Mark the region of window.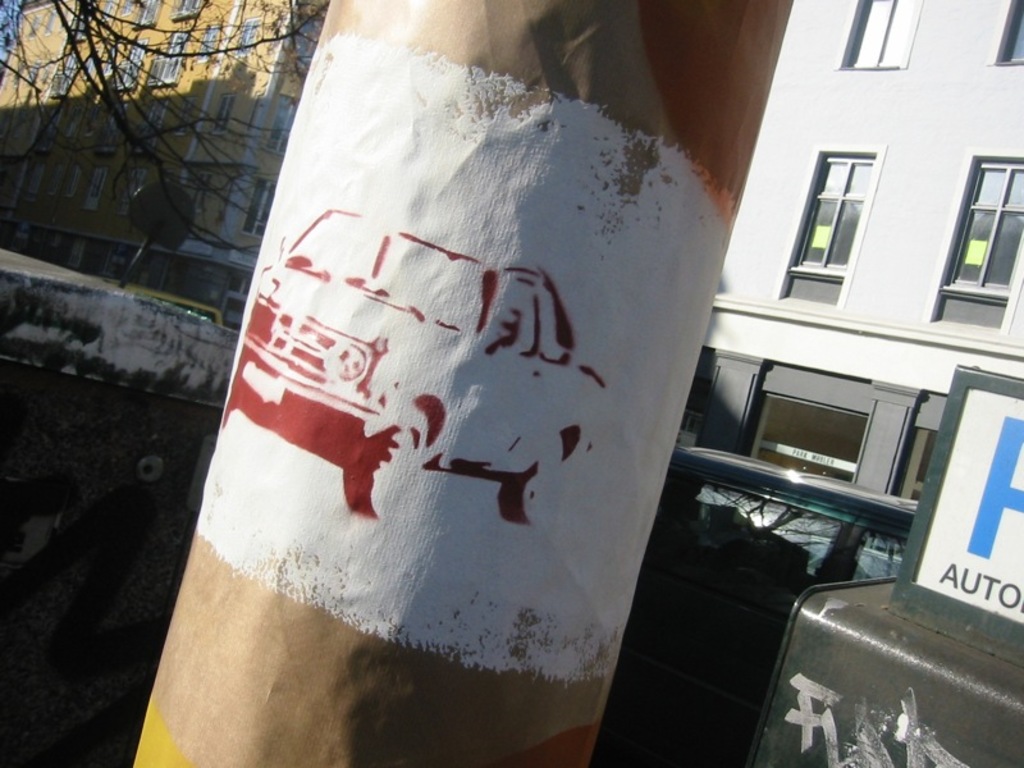
Region: <bbox>168, 0, 206, 20</bbox>.
